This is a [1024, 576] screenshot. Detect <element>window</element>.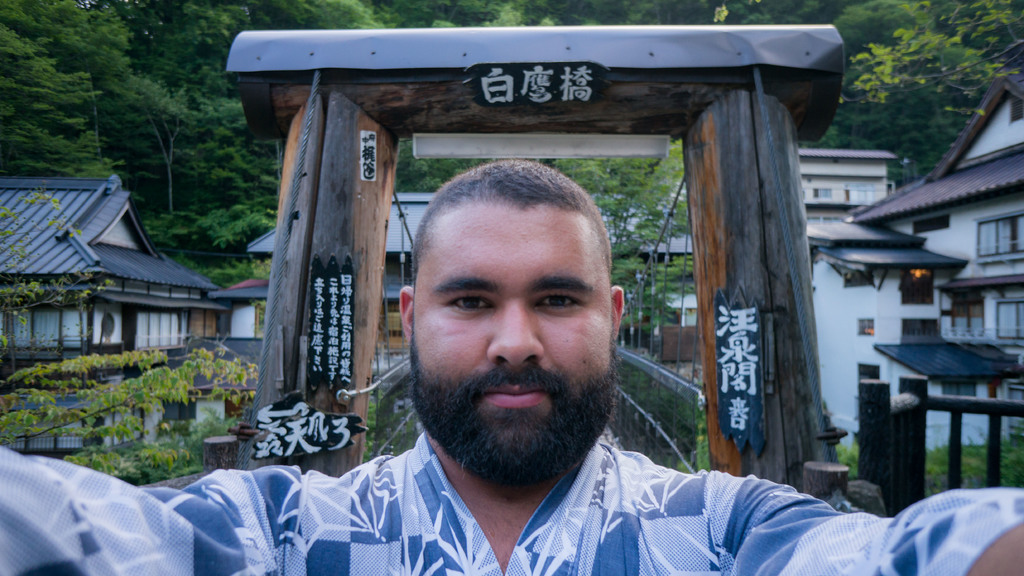
[left=976, top=214, right=1023, bottom=263].
